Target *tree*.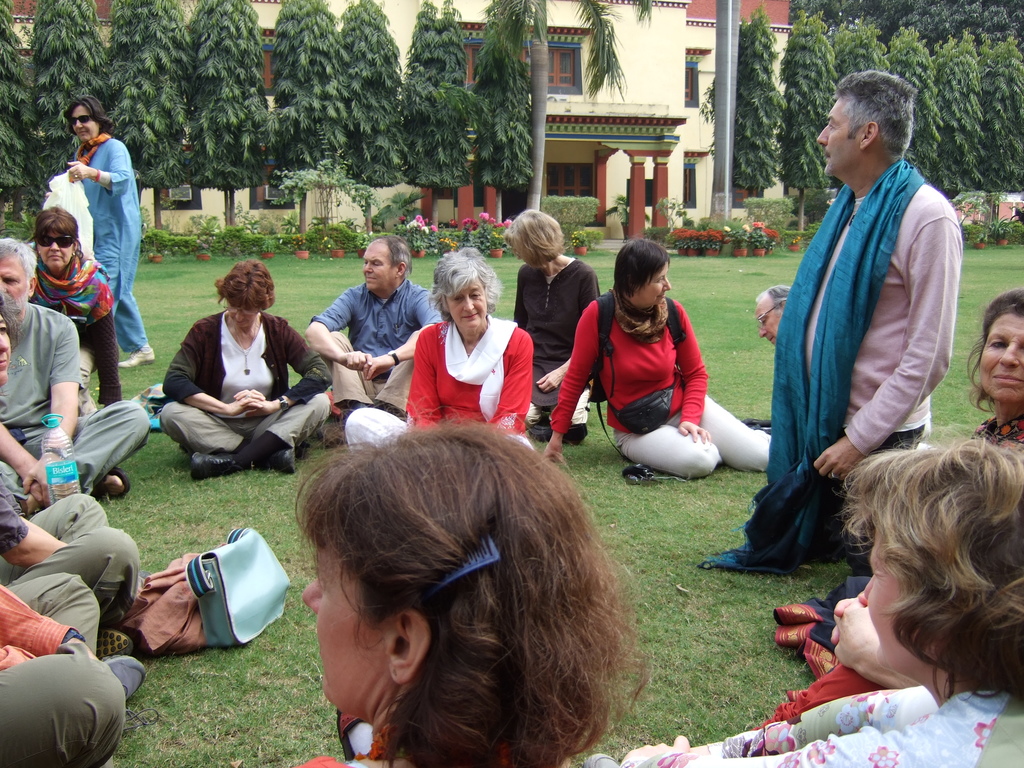
Target region: x1=467 y1=0 x2=529 y2=190.
